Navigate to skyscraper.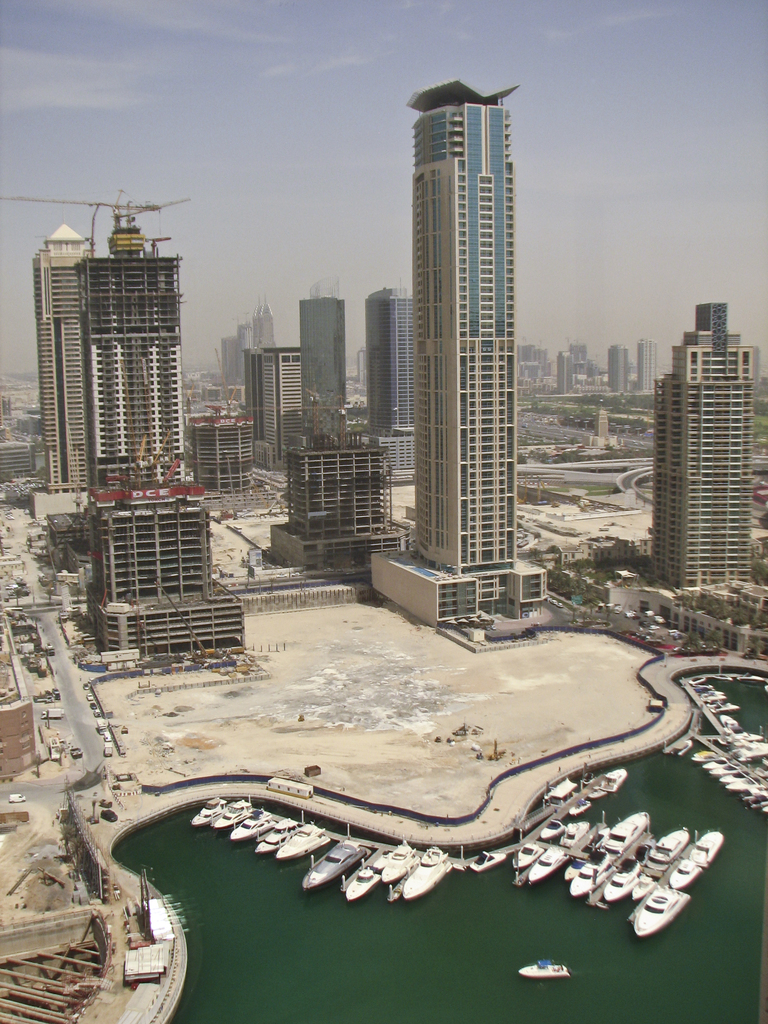
Navigation target: (left=367, top=278, right=419, bottom=481).
